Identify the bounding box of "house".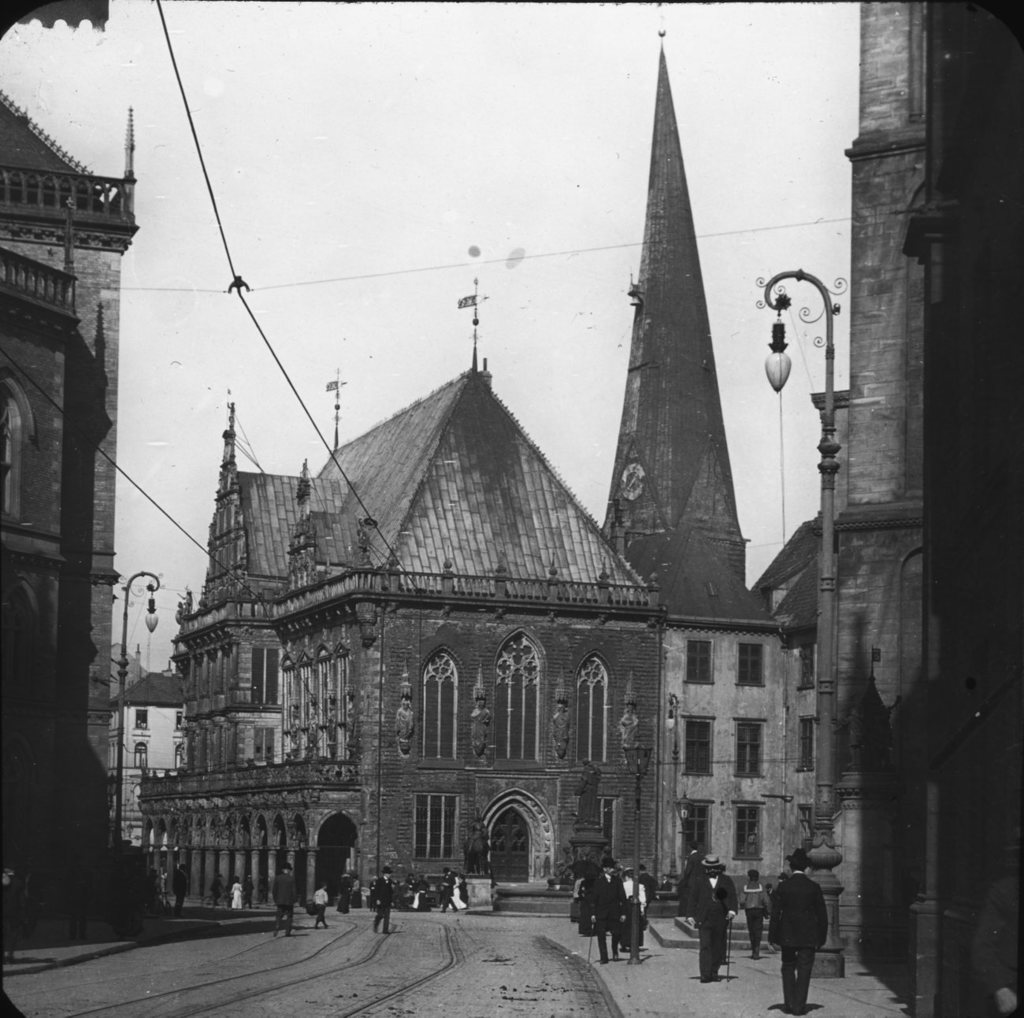
<box>277,184,776,923</box>.
